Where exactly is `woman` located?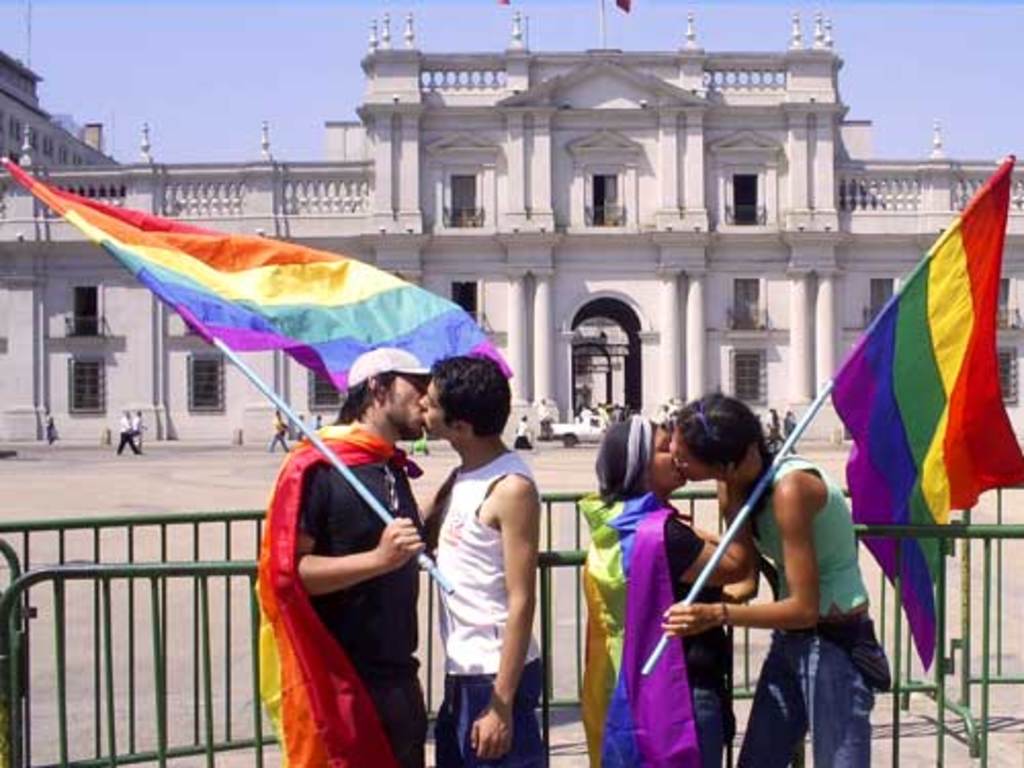
Its bounding box is [512,416,535,457].
